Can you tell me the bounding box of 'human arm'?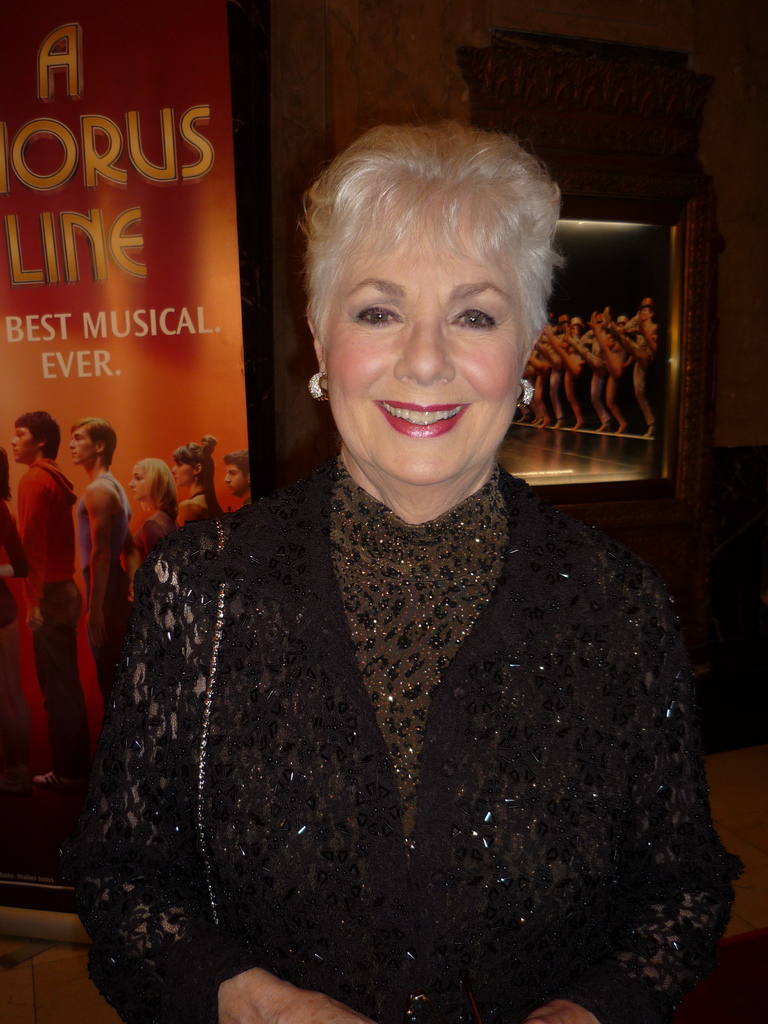
rect(516, 570, 744, 1023).
